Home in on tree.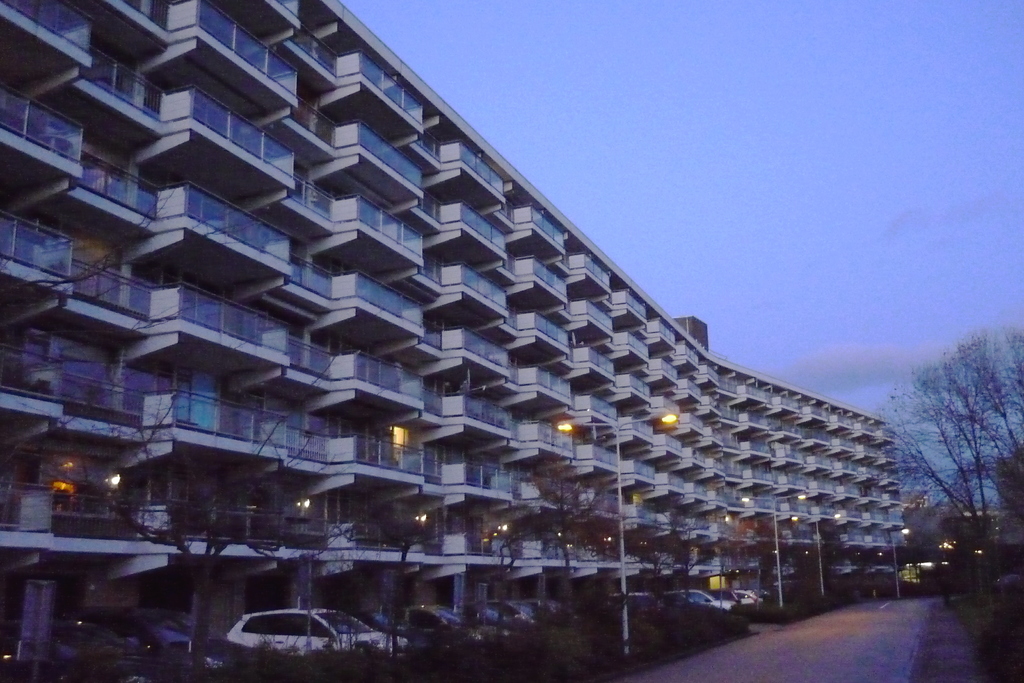
Homed in at {"left": 493, "top": 457, "right": 619, "bottom": 620}.
